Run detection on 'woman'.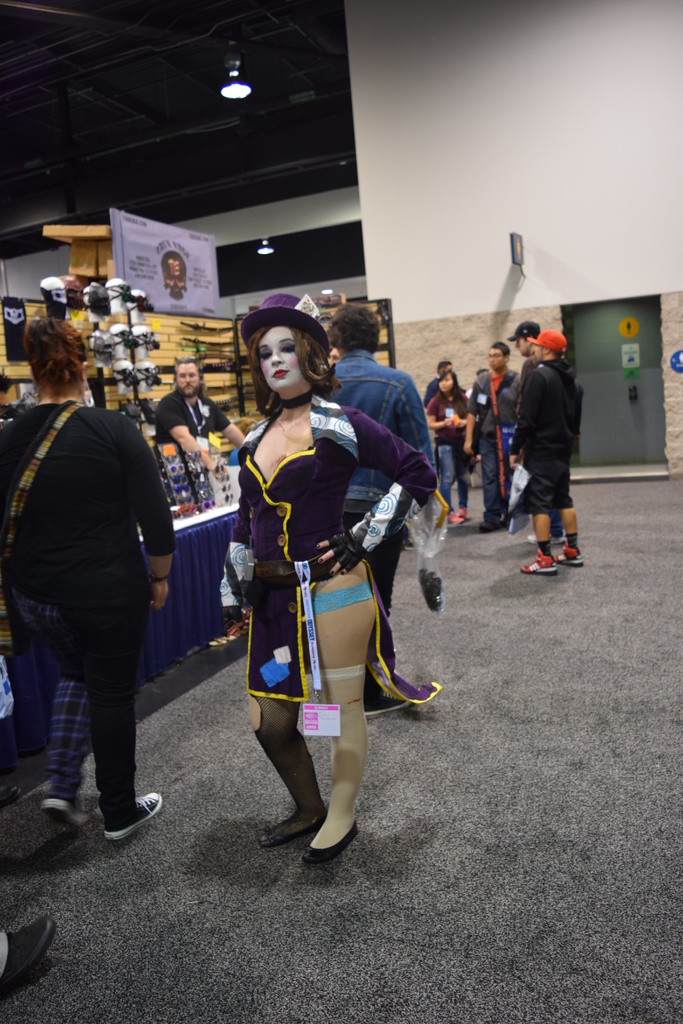
Result: bbox=[216, 298, 424, 862].
